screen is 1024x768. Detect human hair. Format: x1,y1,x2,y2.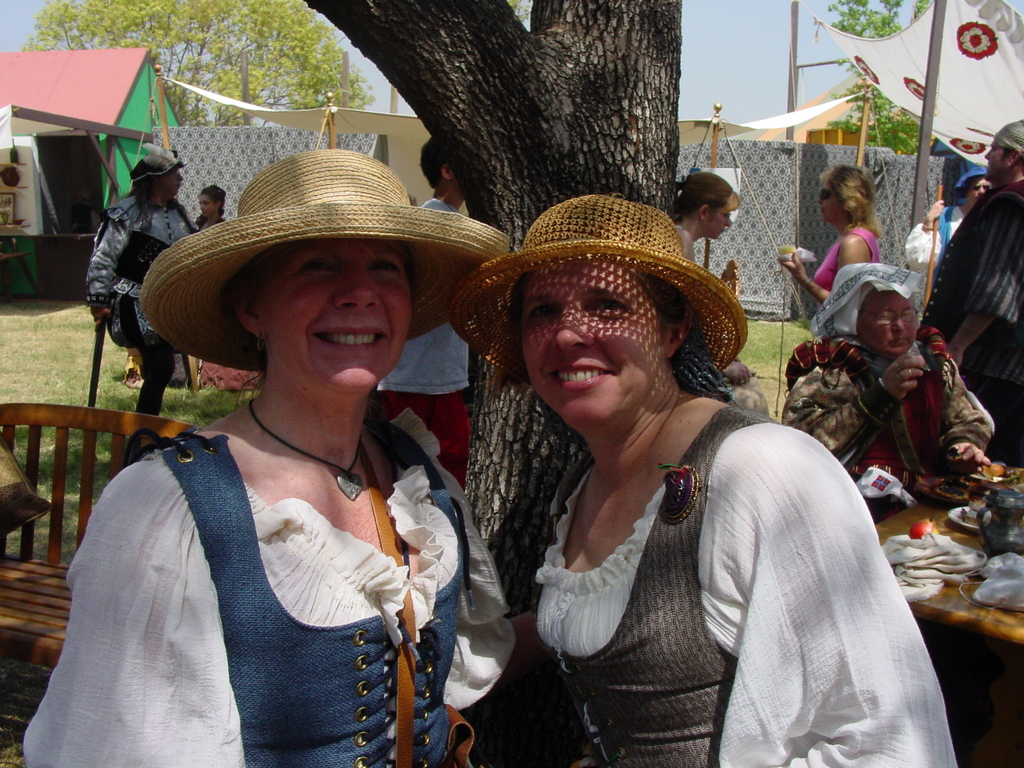
827,162,897,236.
